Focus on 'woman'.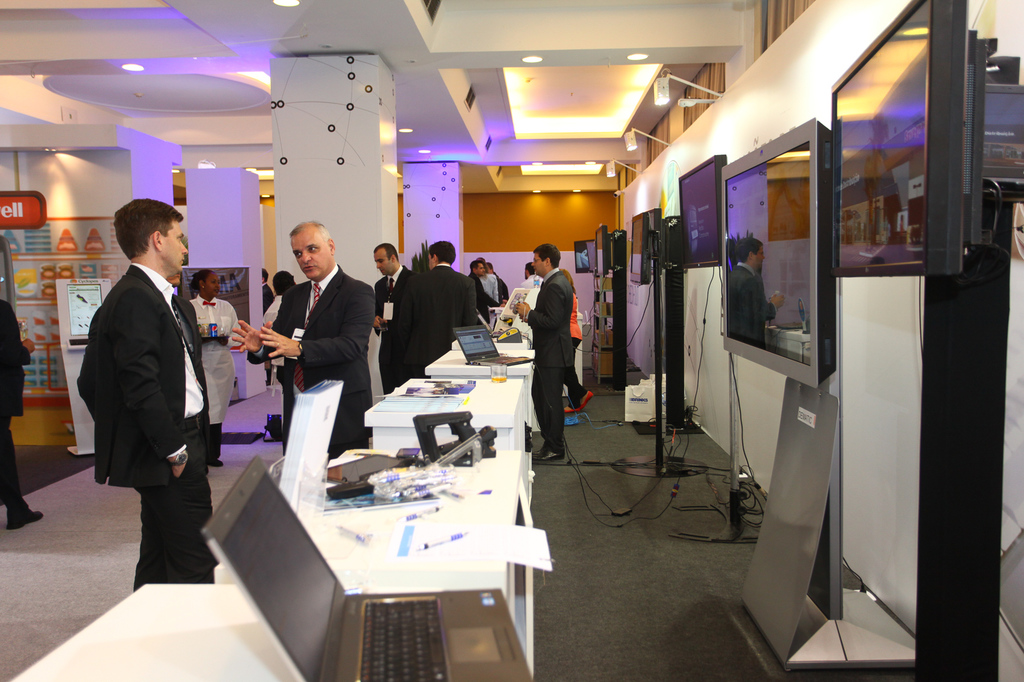
Focused at {"x1": 566, "y1": 265, "x2": 594, "y2": 409}.
